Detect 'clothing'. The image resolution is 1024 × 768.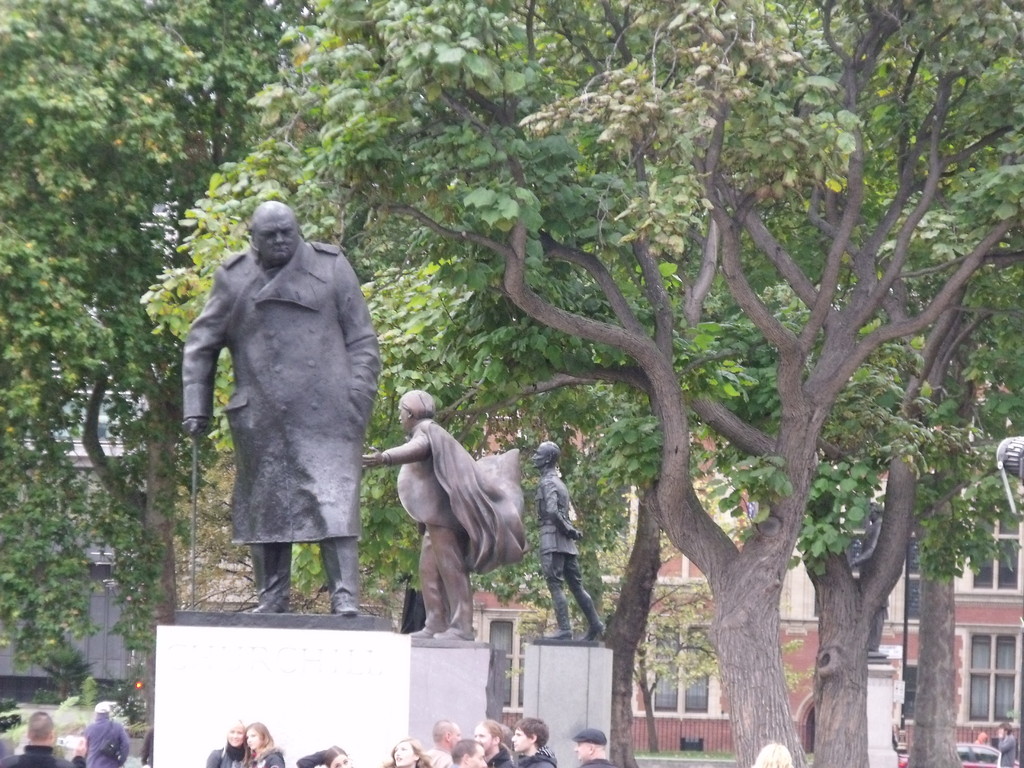
detection(396, 419, 529, 637).
